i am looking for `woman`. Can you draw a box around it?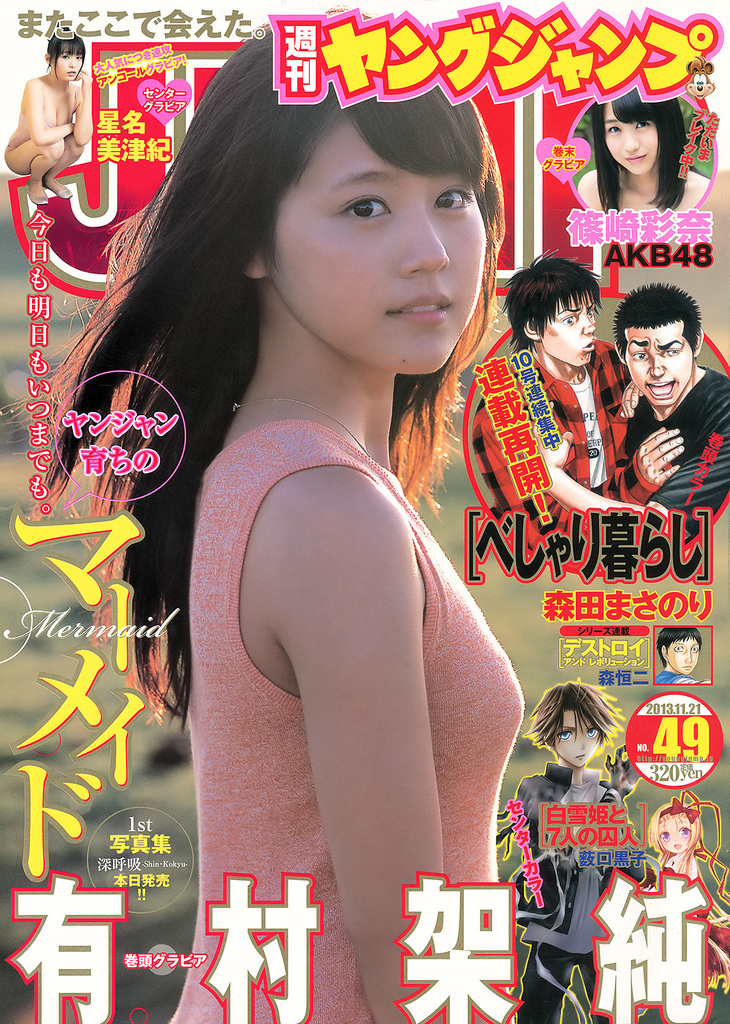
Sure, the bounding box is box=[553, 70, 710, 236].
